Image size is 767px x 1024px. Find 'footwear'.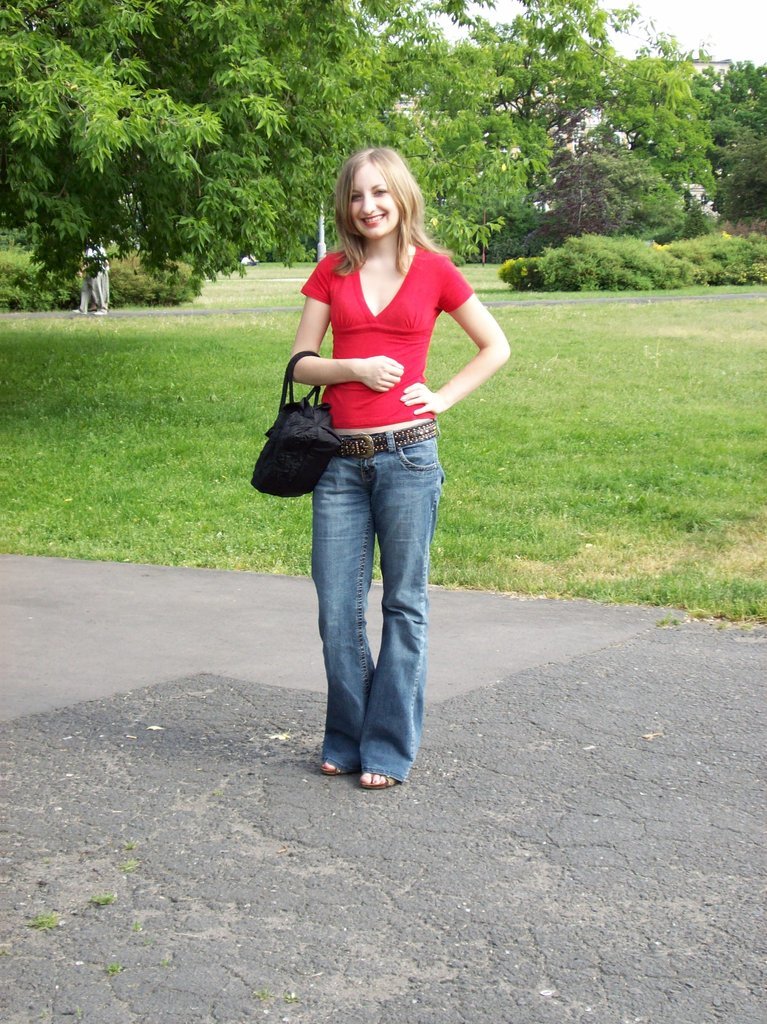
{"x1": 312, "y1": 756, "x2": 360, "y2": 777}.
